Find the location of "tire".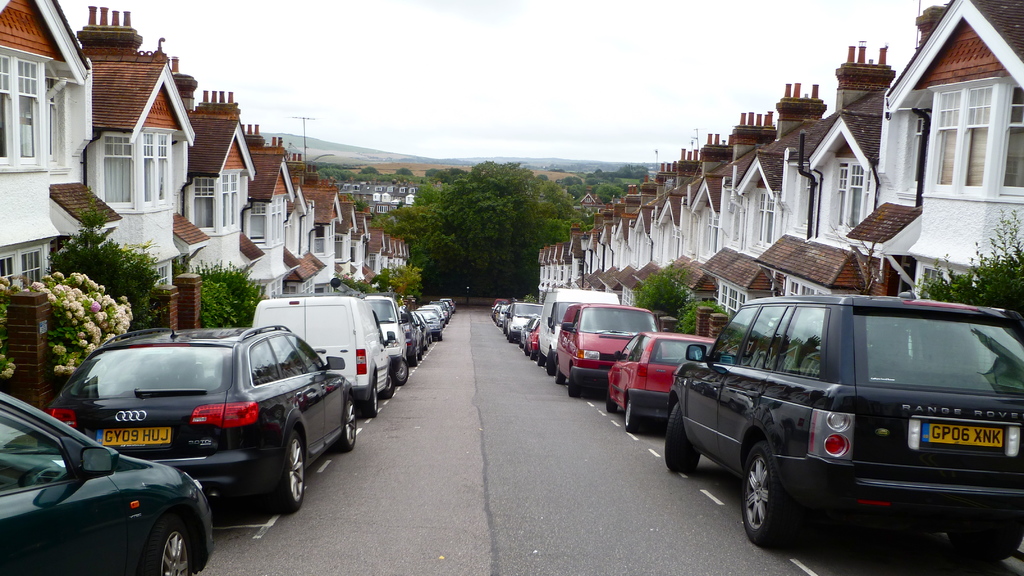
Location: crop(664, 403, 701, 474).
